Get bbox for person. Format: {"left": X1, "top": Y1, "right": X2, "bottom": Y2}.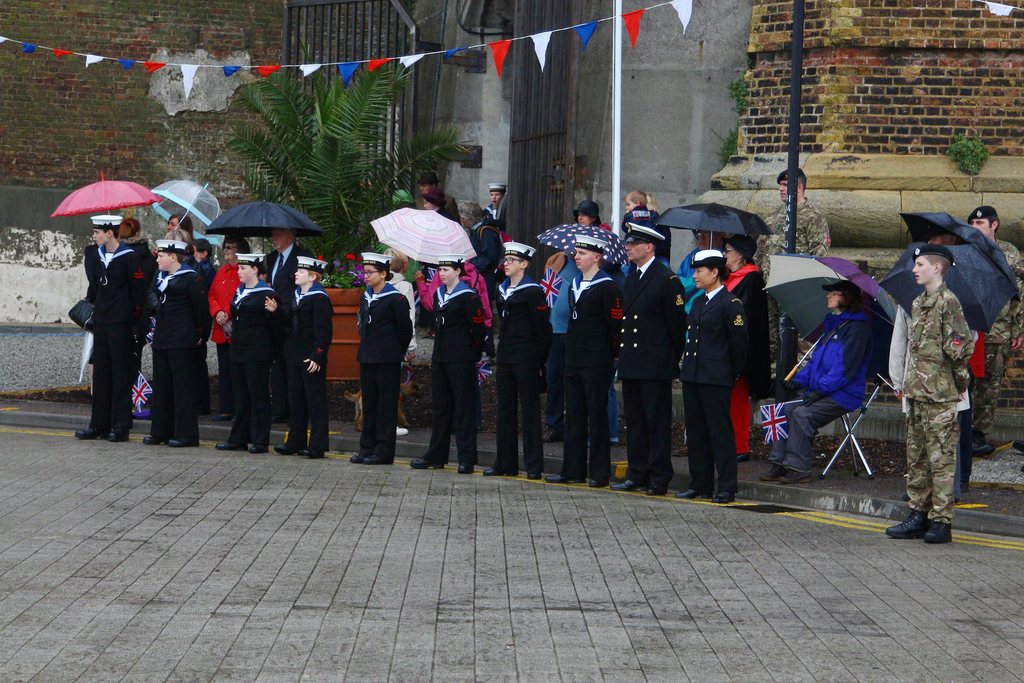
{"left": 602, "top": 220, "right": 678, "bottom": 498}.
